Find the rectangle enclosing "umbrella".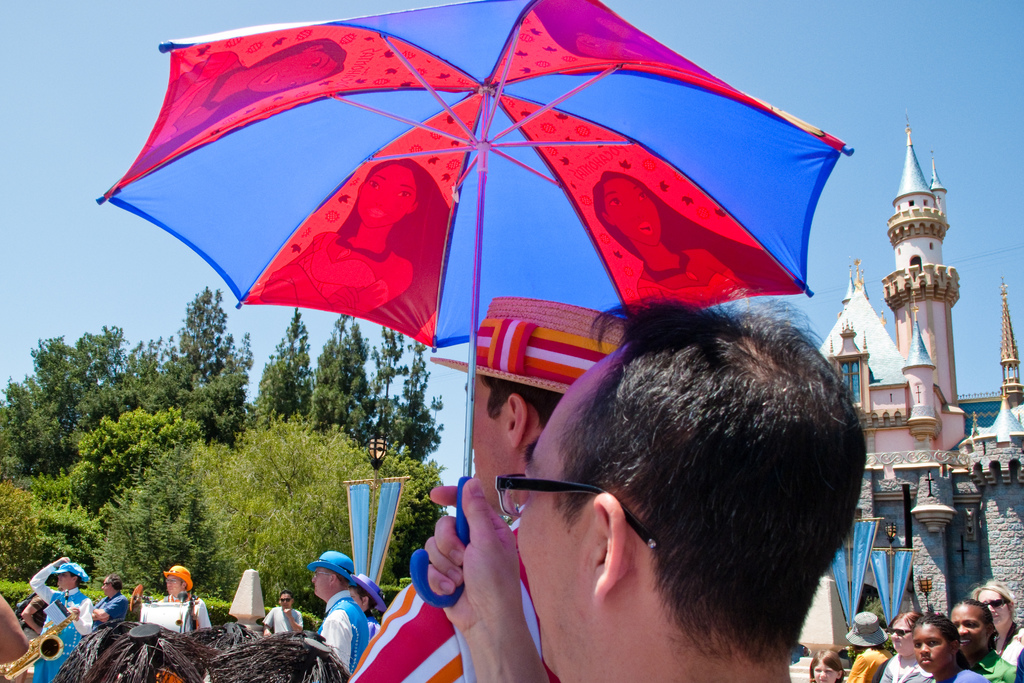
{"left": 97, "top": 0, "right": 856, "bottom": 611}.
